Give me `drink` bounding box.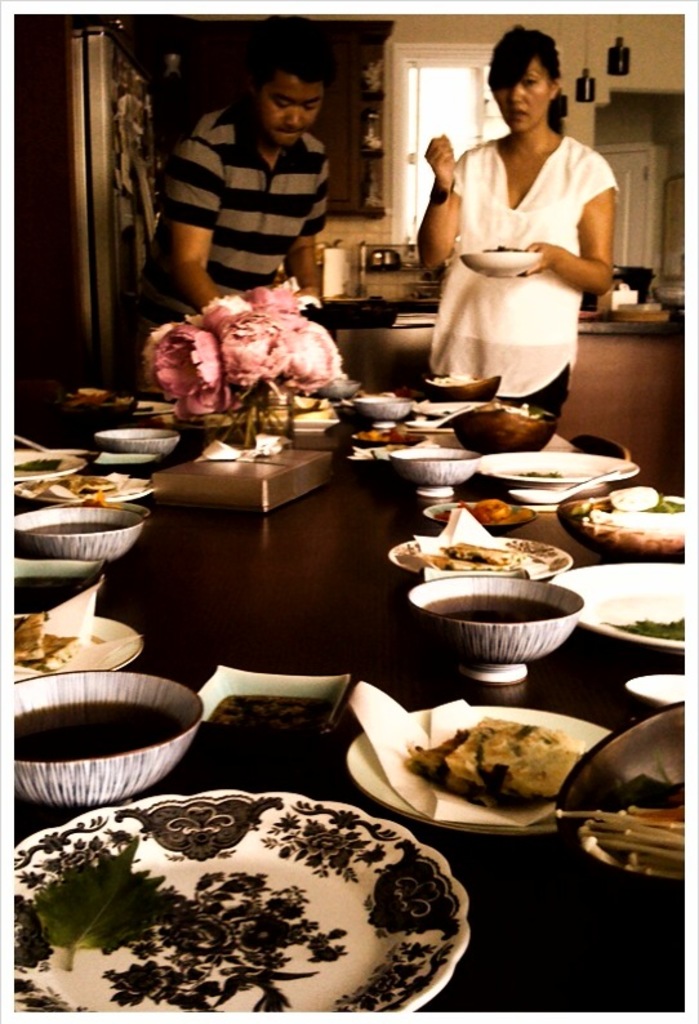
[426,591,560,619].
